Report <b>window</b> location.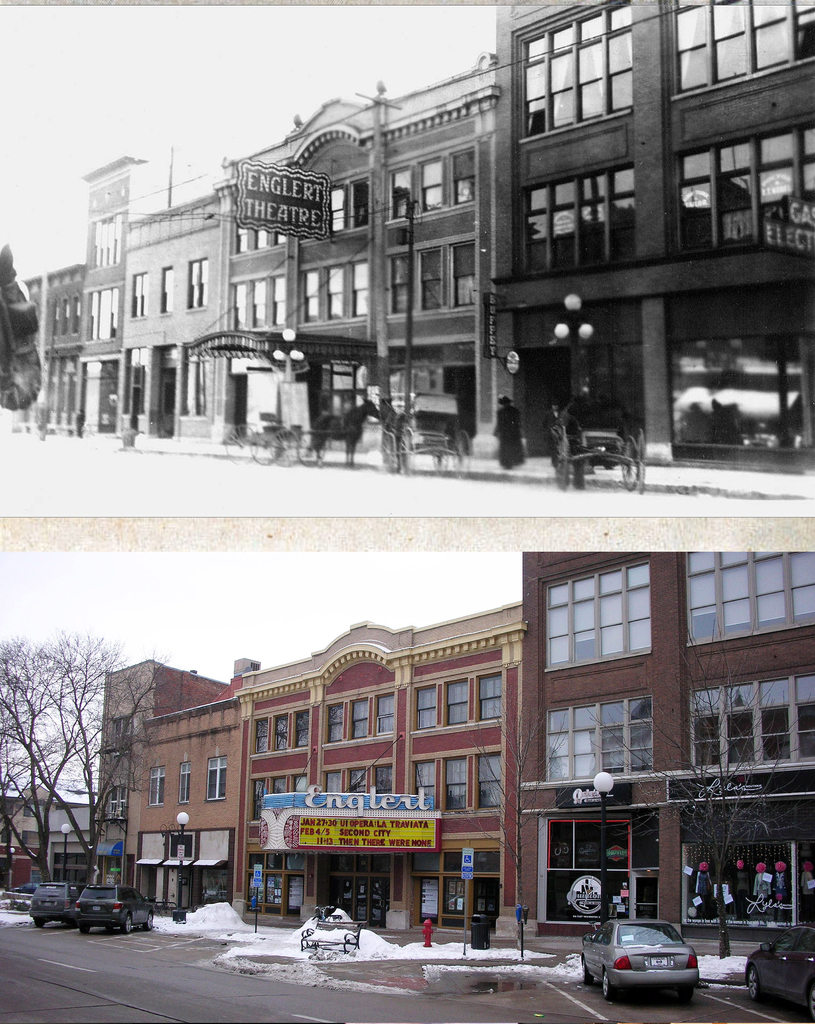
Report: (left=419, top=250, right=440, bottom=310).
